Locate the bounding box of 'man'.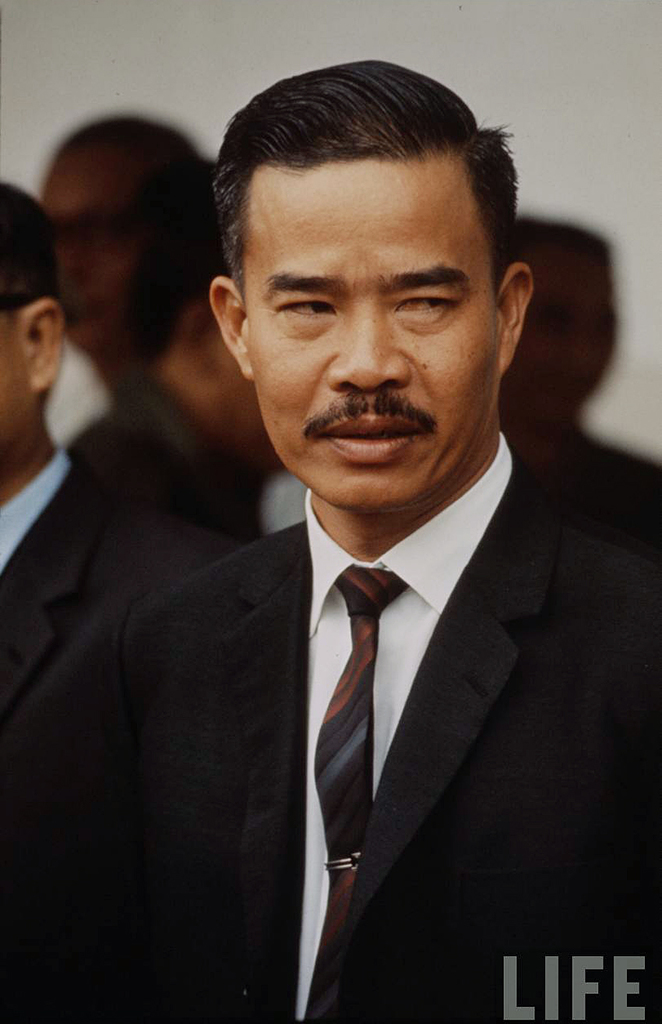
Bounding box: 494/221/661/508.
